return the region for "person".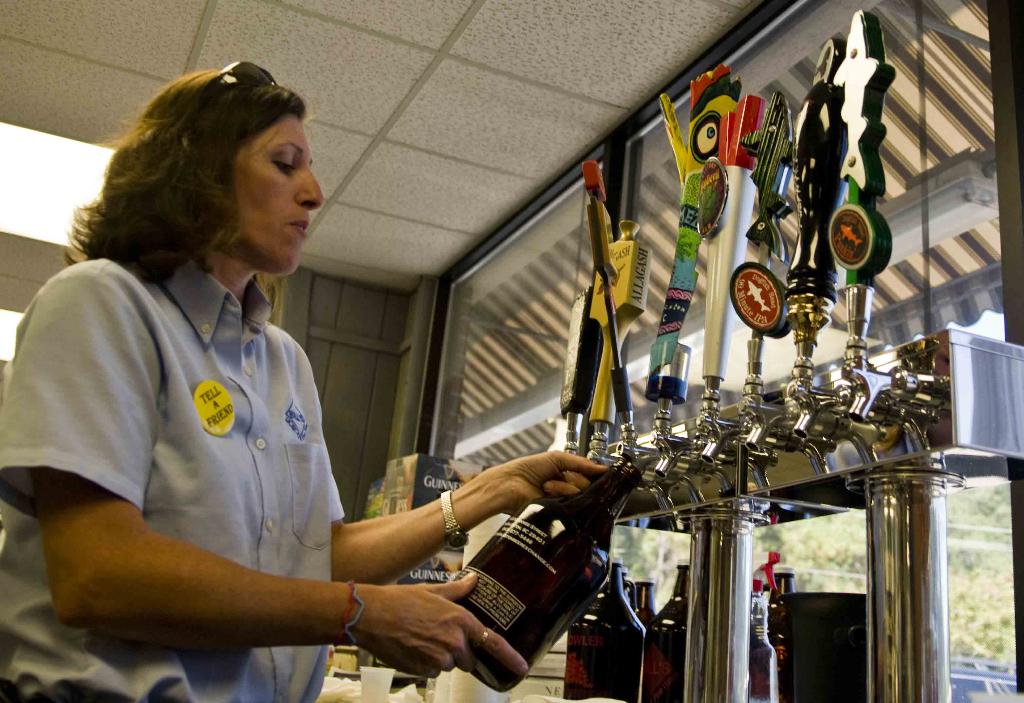
box(44, 90, 529, 702).
